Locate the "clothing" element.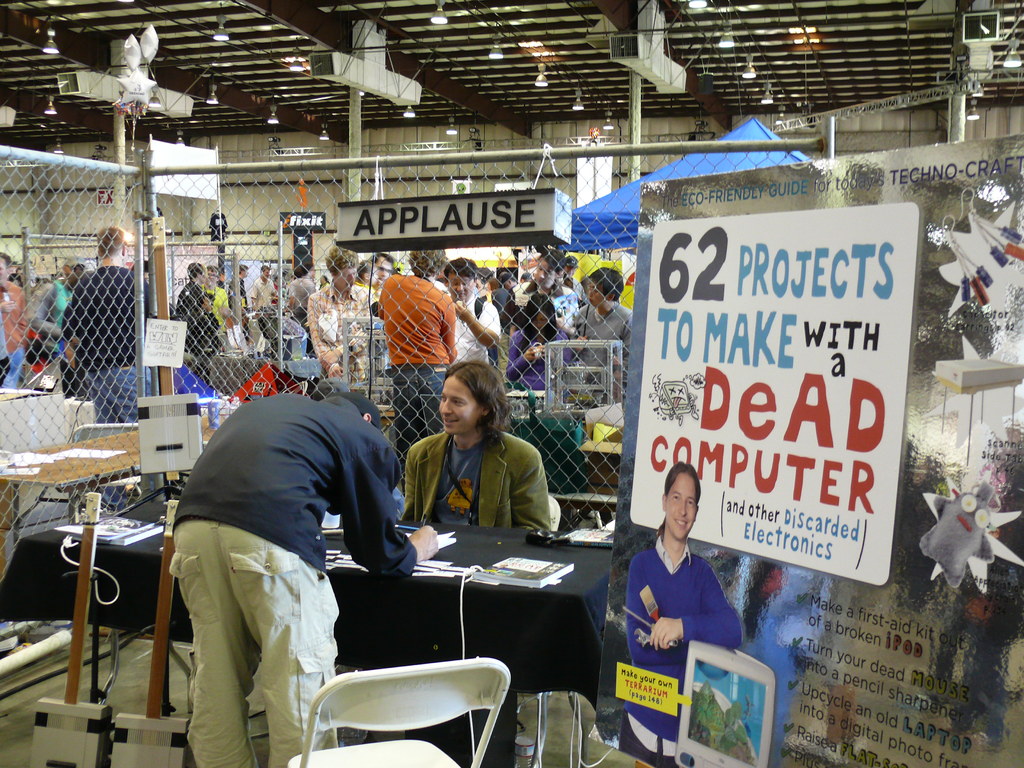
Element bbox: detection(375, 278, 460, 445).
